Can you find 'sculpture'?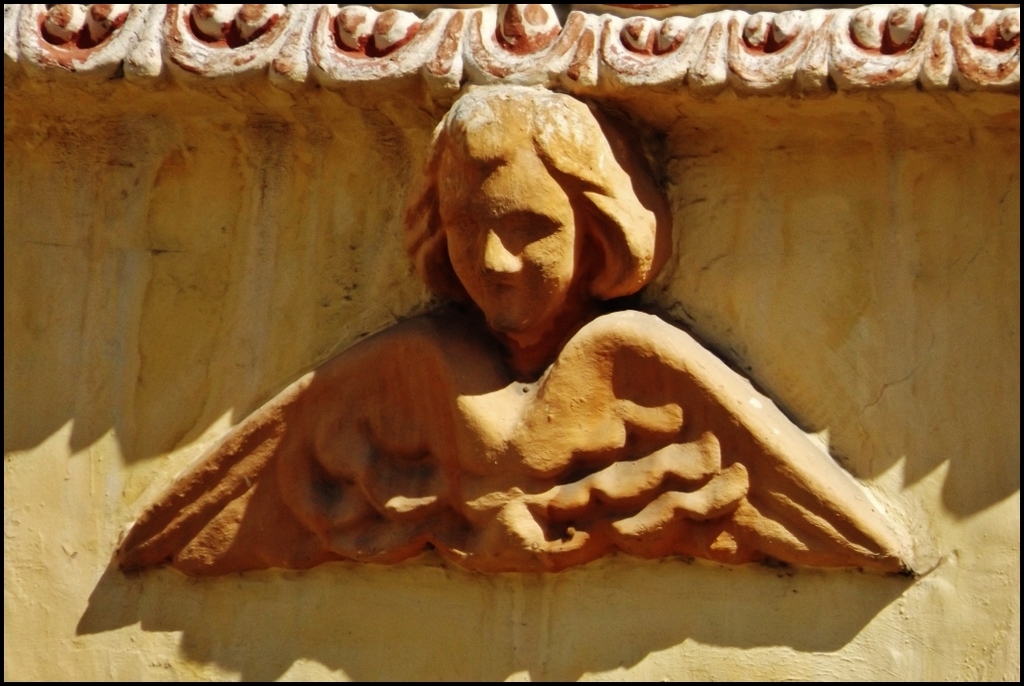
Yes, bounding box: rect(79, 103, 895, 654).
